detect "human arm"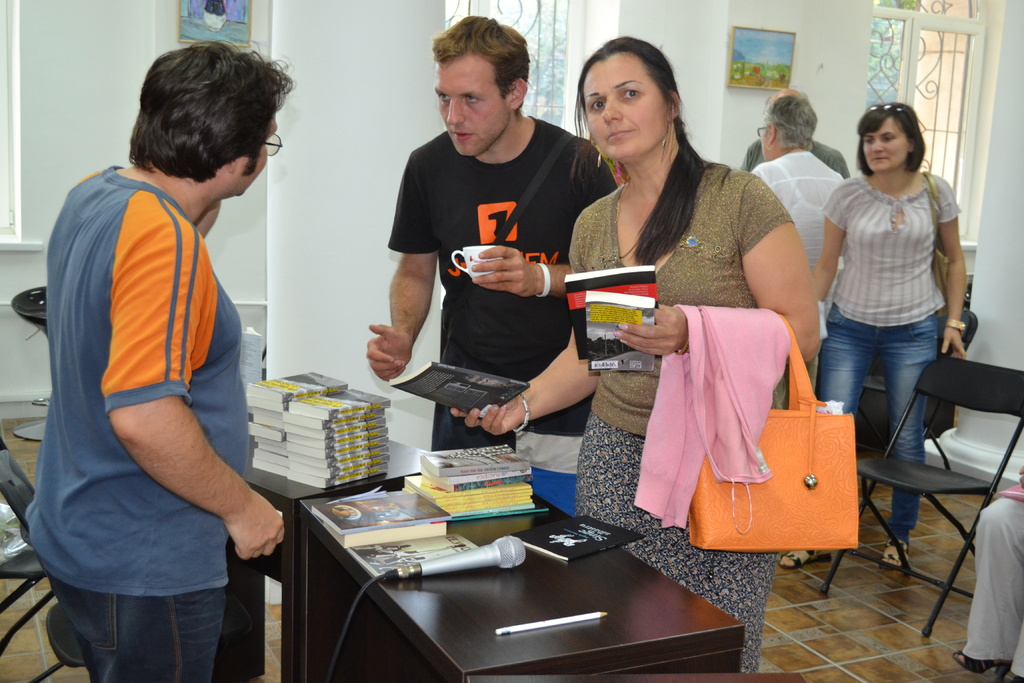
Rect(446, 327, 601, 437)
